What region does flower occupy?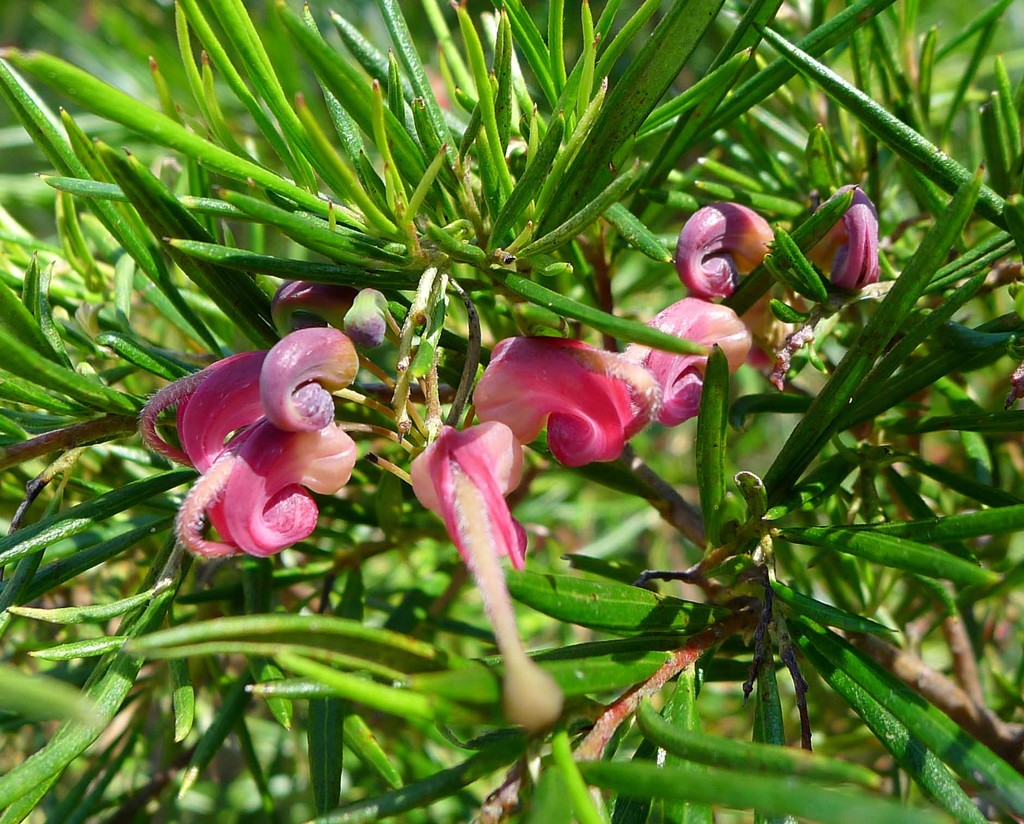
box=[621, 182, 880, 434].
